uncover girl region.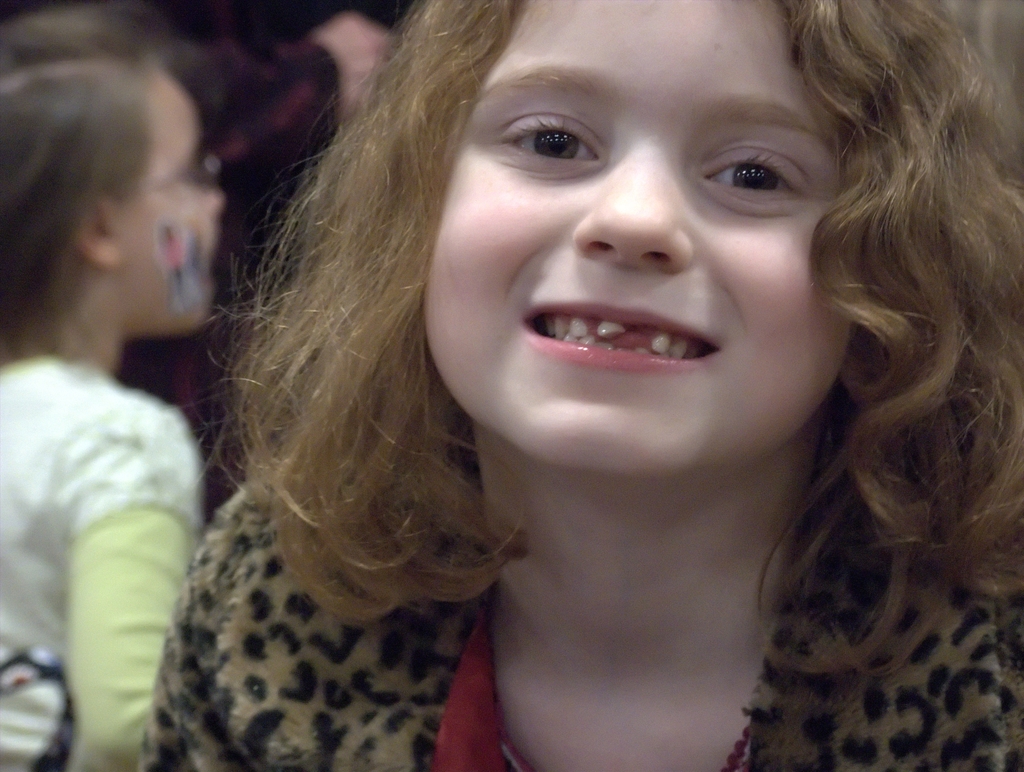
Uncovered: locate(0, 56, 228, 771).
